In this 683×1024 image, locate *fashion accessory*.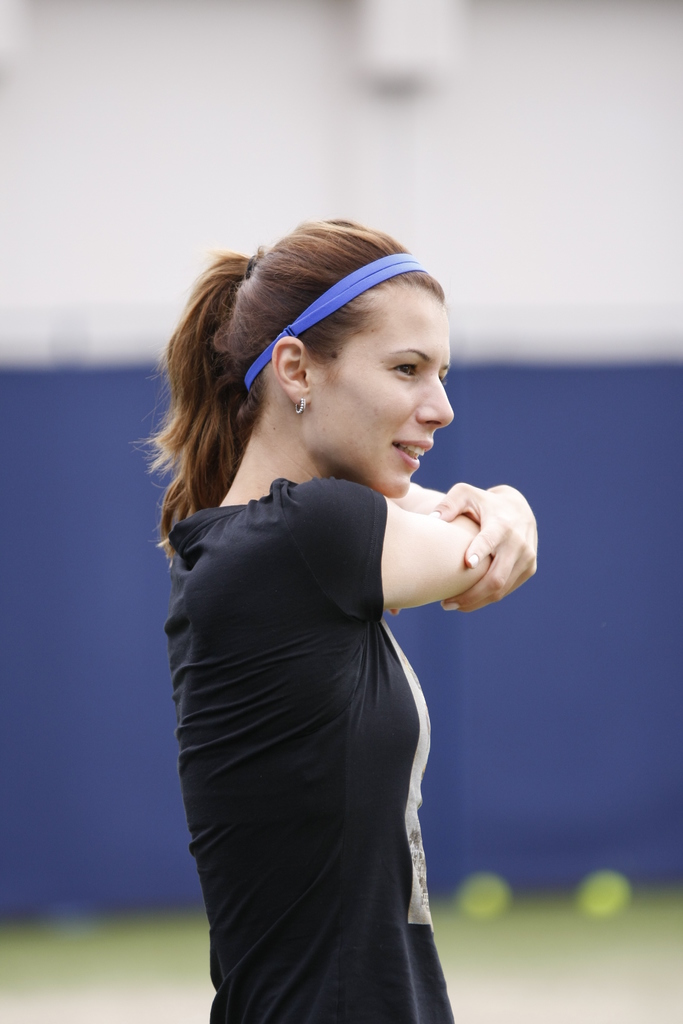
Bounding box: region(242, 253, 427, 394).
